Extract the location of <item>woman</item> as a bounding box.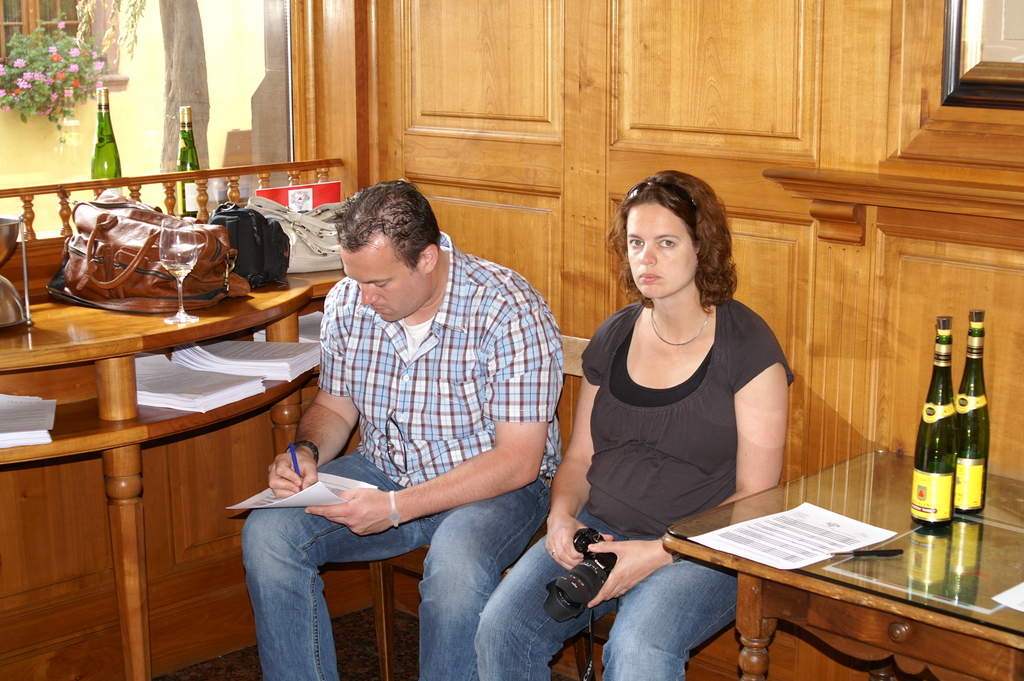
x1=471 y1=168 x2=795 y2=680.
